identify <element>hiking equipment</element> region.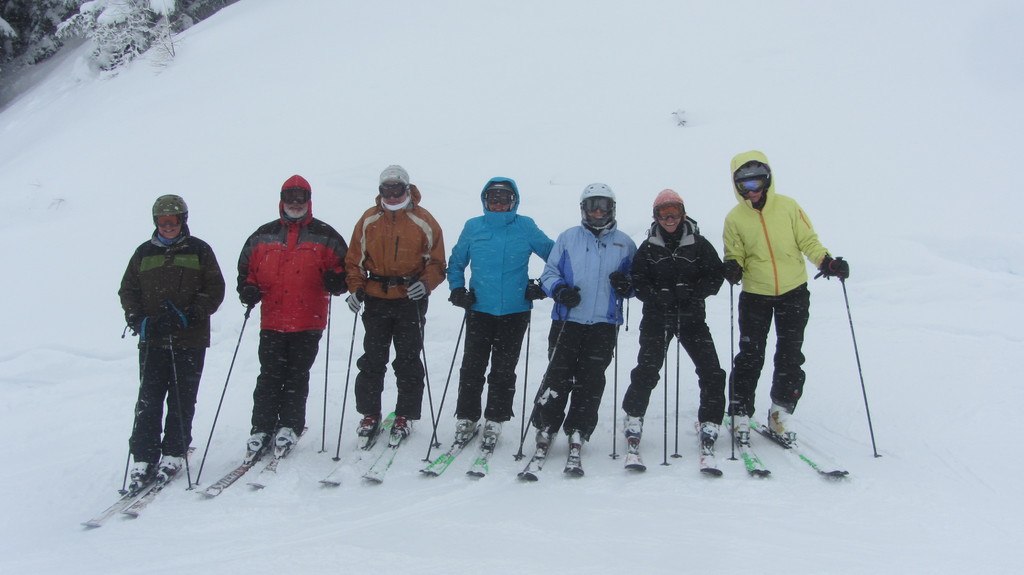
Region: l=511, t=286, r=580, b=459.
